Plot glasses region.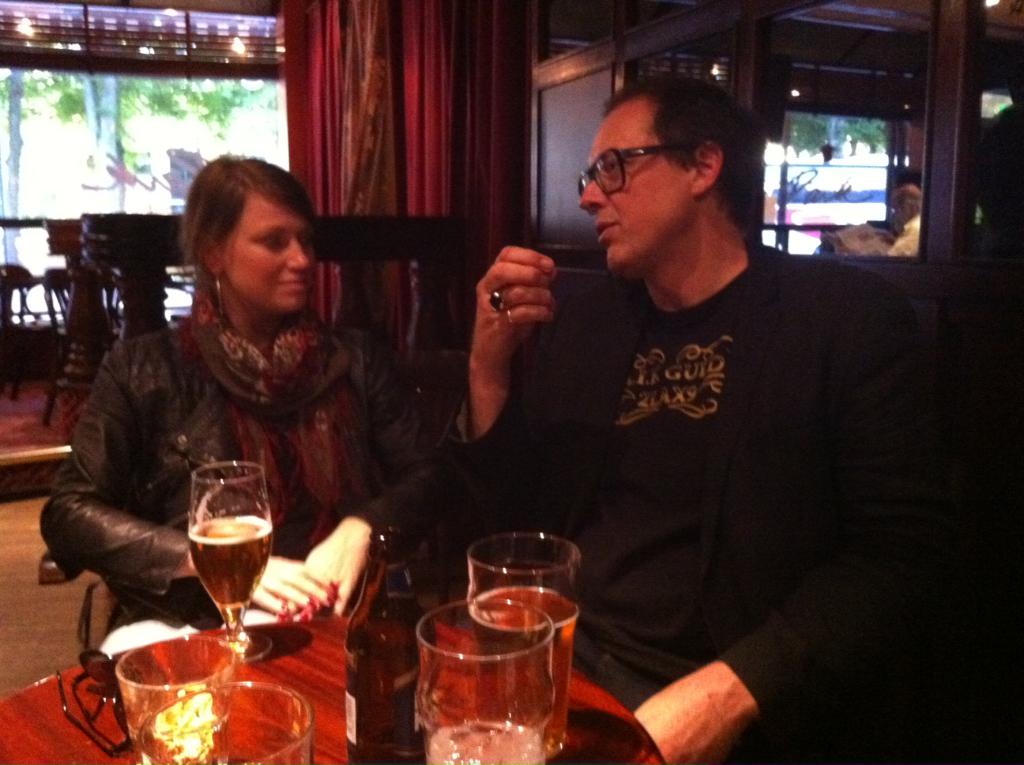
Plotted at {"left": 566, "top": 122, "right": 680, "bottom": 206}.
